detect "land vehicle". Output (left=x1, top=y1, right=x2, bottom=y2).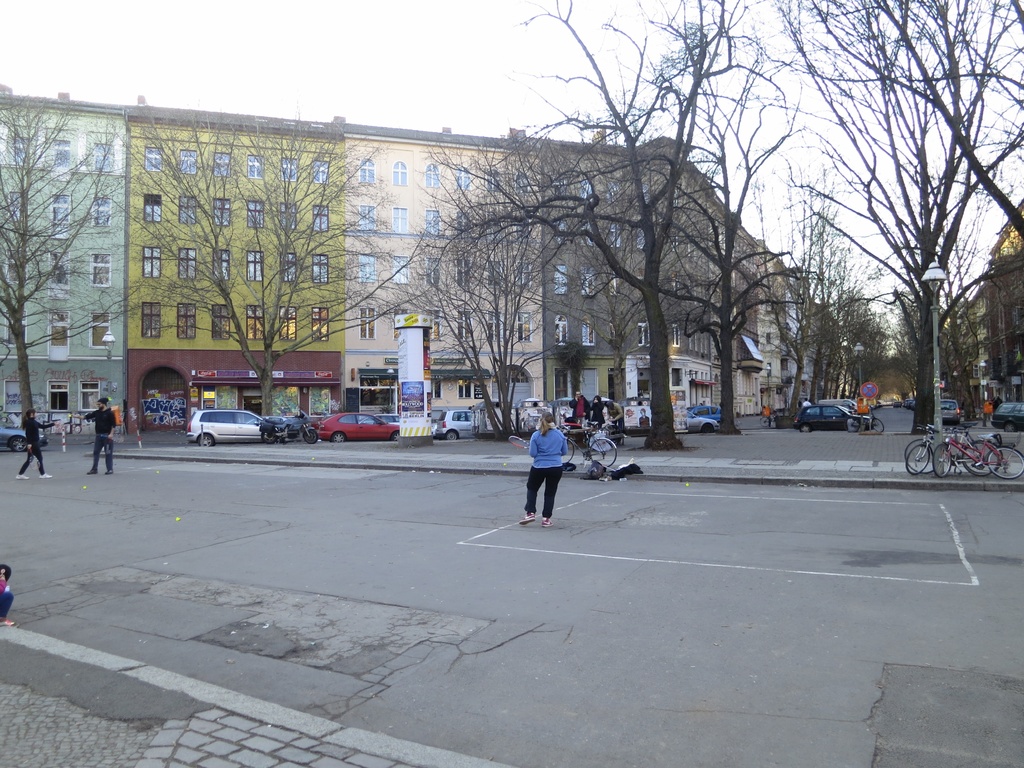
(left=686, top=403, right=721, bottom=422).
